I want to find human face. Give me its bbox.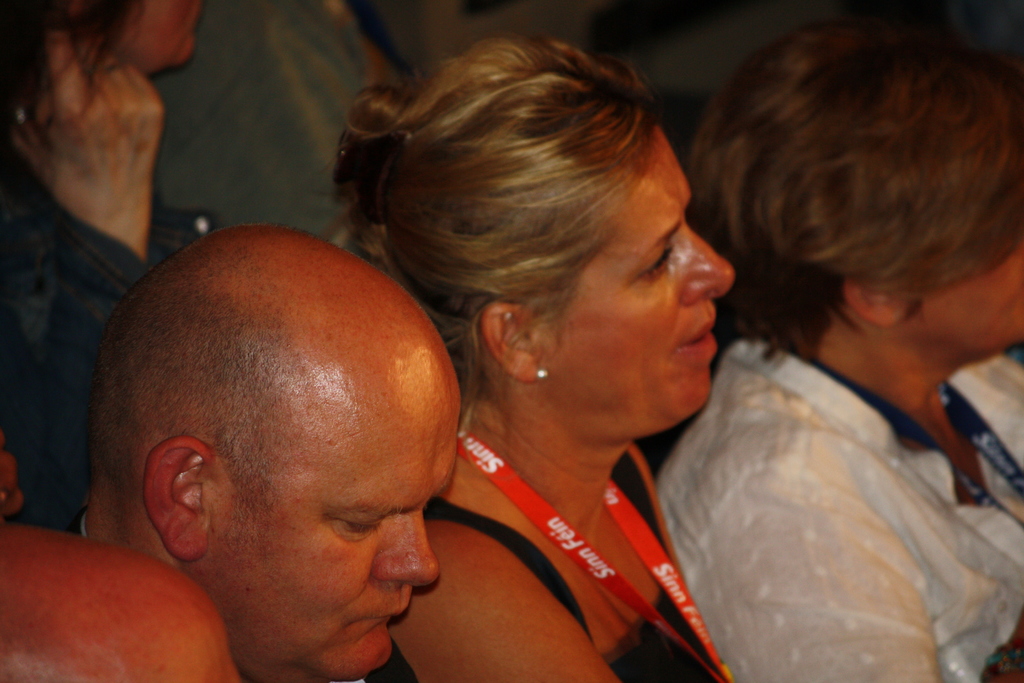
(548, 128, 739, 414).
